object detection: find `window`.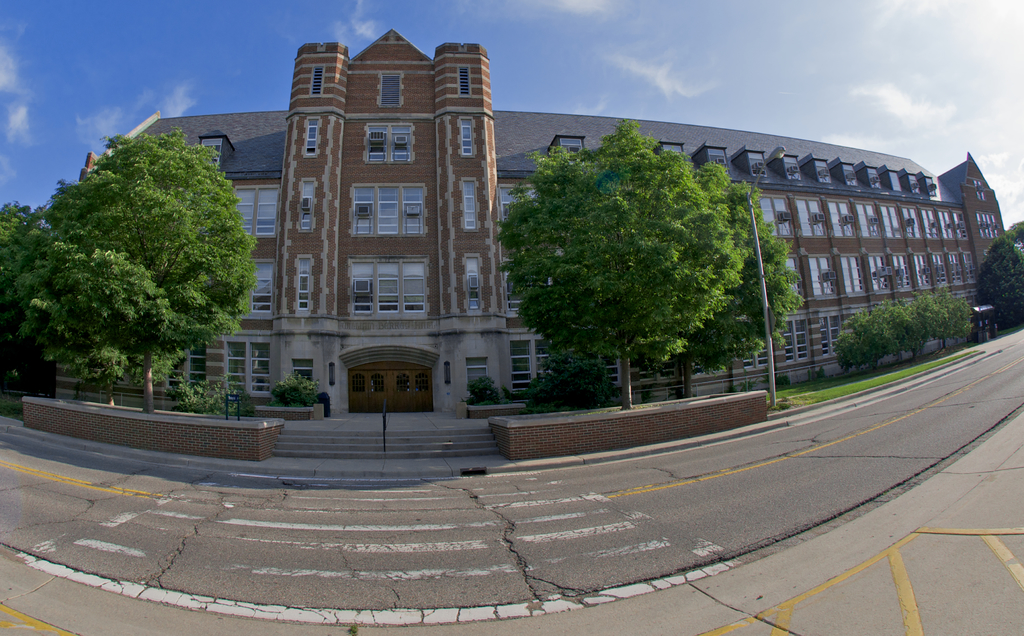
crop(780, 156, 804, 180).
